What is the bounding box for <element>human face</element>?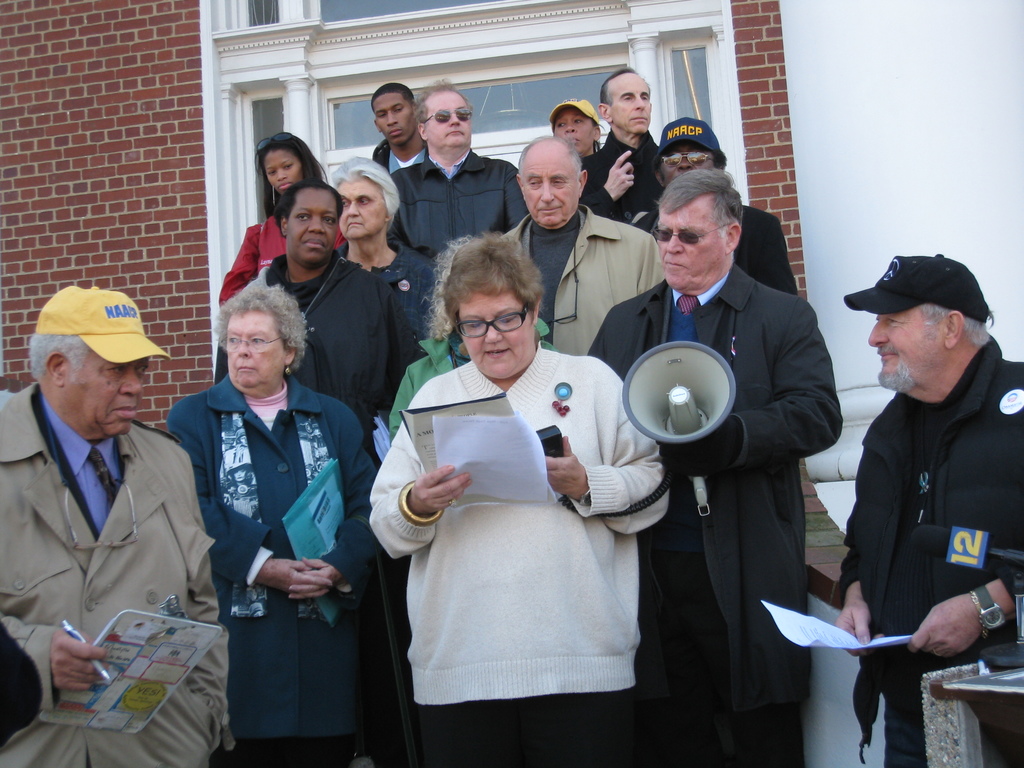
<bbox>463, 298, 533, 384</bbox>.
